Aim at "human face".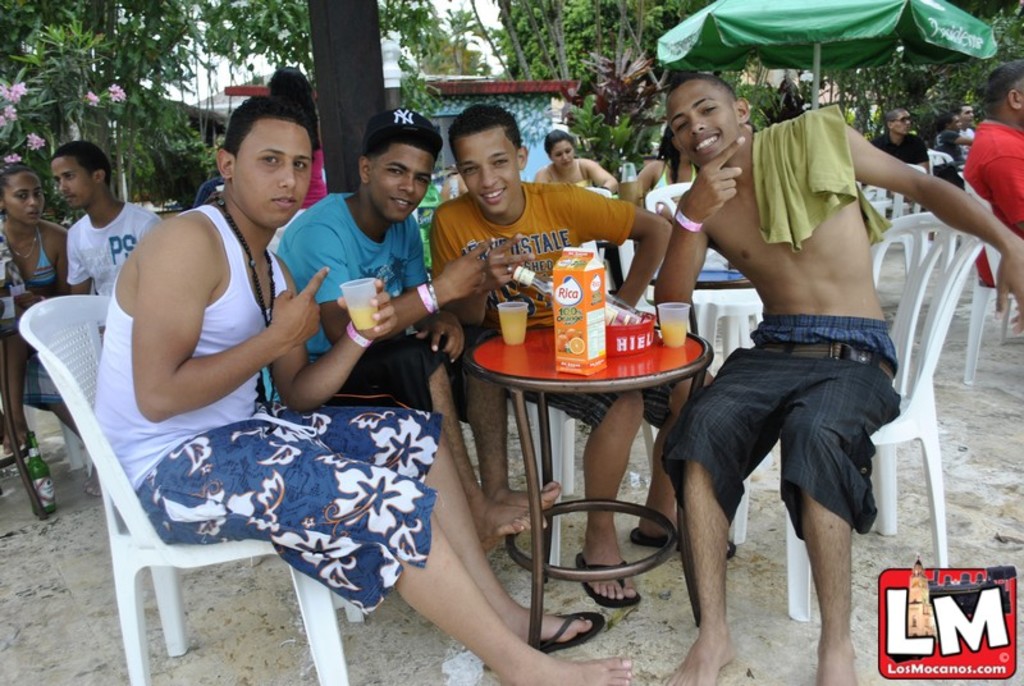
Aimed at left=52, top=159, right=96, bottom=207.
